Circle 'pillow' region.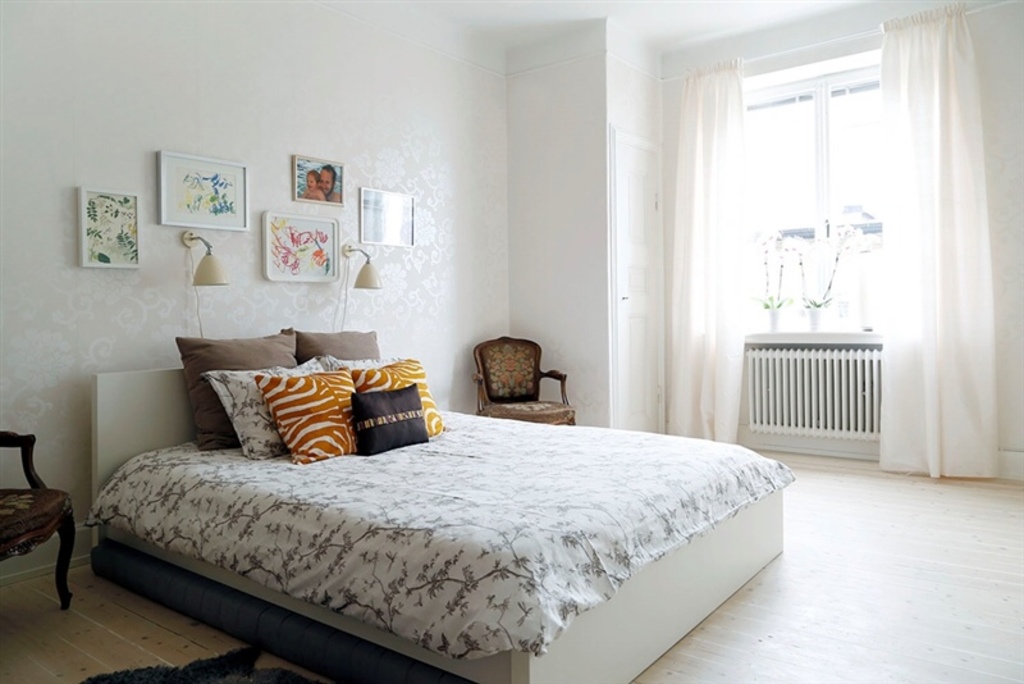
Region: [360, 355, 448, 442].
